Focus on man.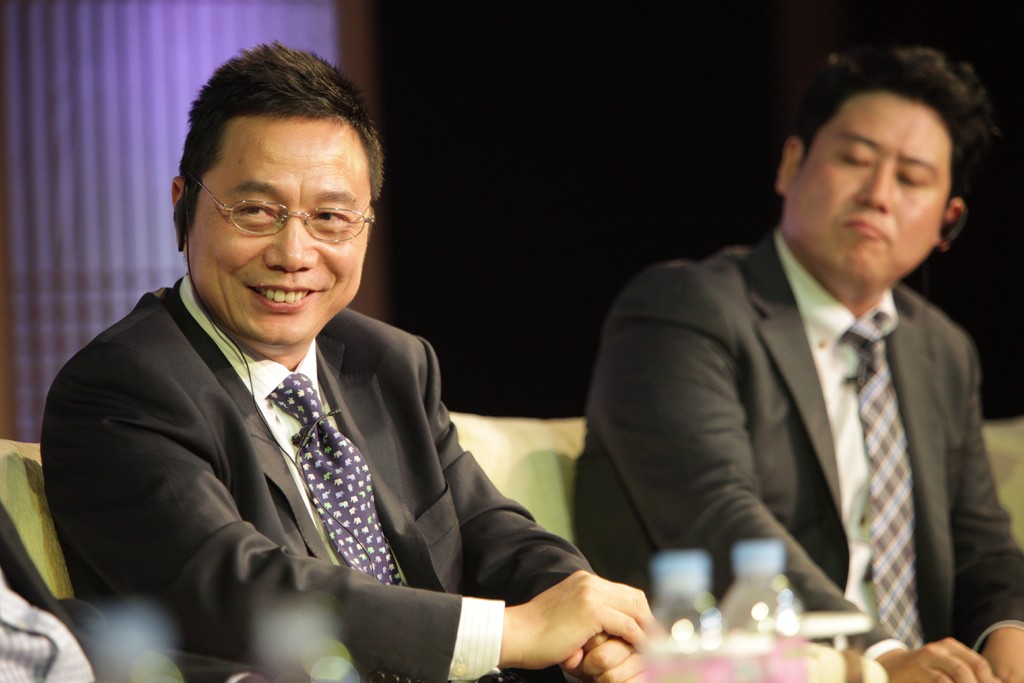
Focused at <region>49, 36, 666, 679</region>.
